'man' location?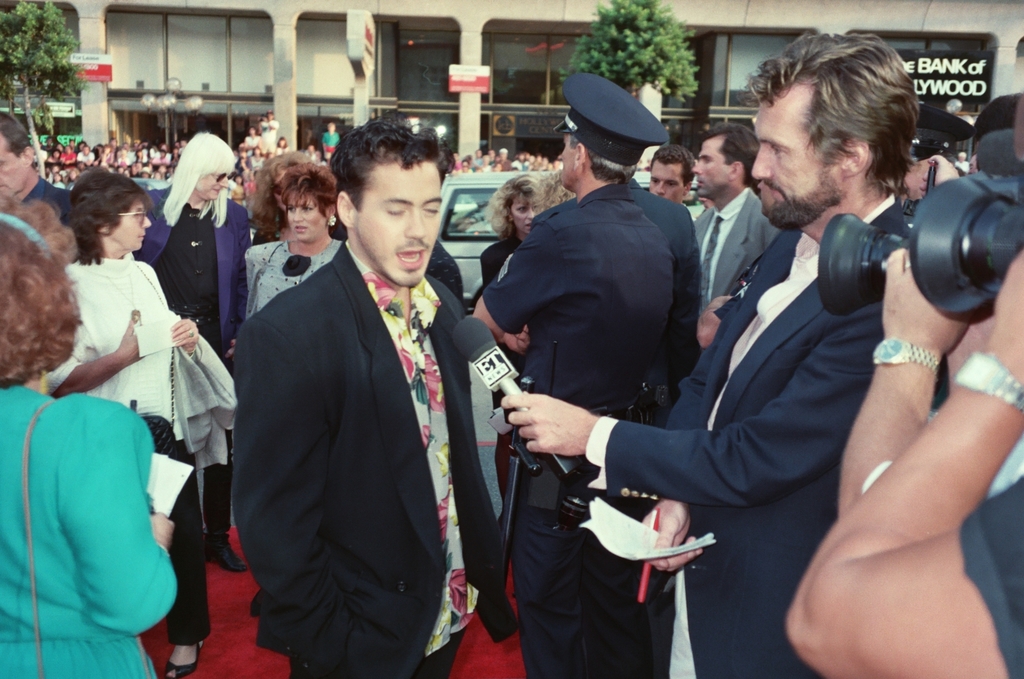
<region>456, 160, 471, 173</region>
